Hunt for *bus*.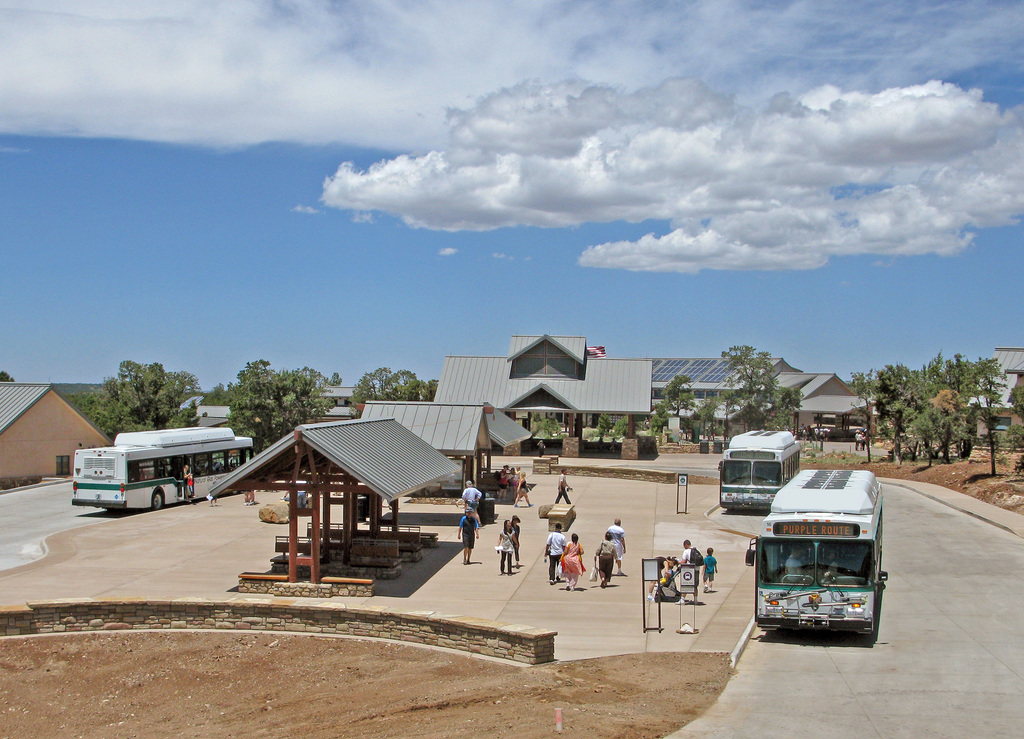
Hunted down at box=[716, 429, 796, 510].
